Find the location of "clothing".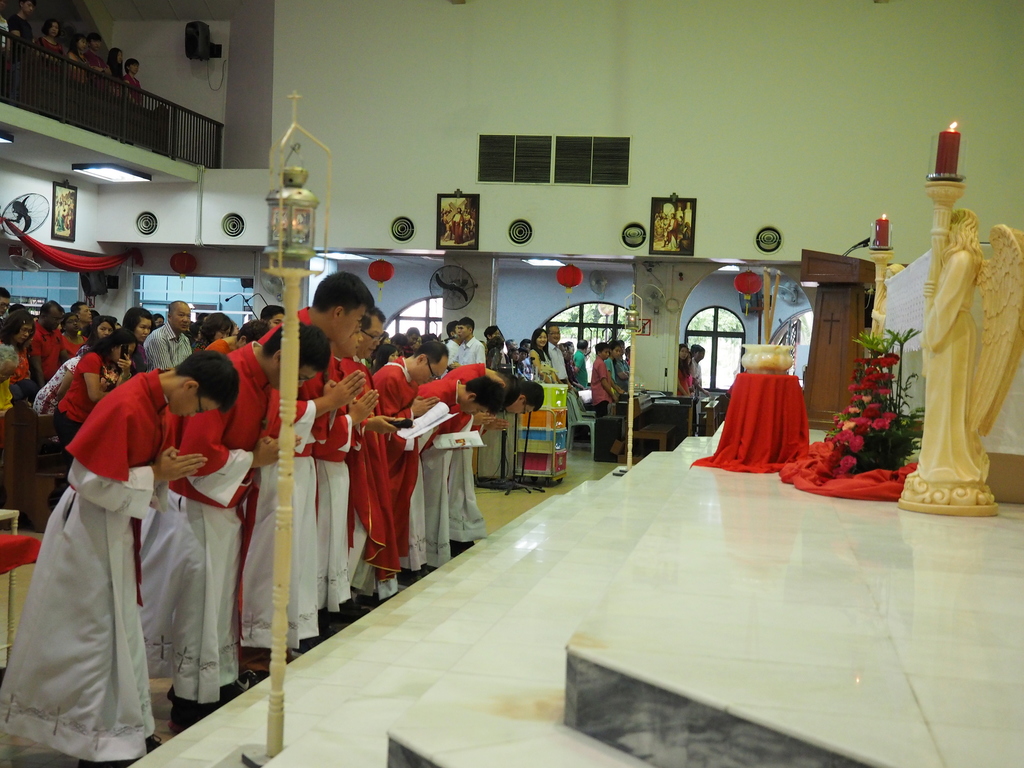
Location: <region>13, 367, 175, 742</region>.
